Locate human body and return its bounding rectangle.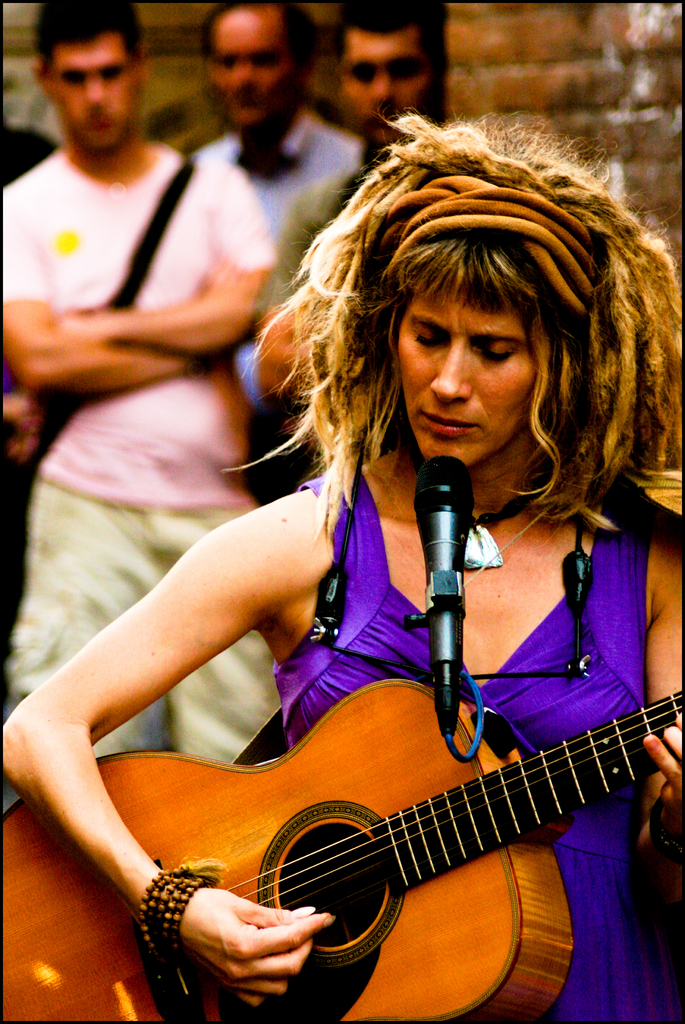
181, 100, 351, 500.
